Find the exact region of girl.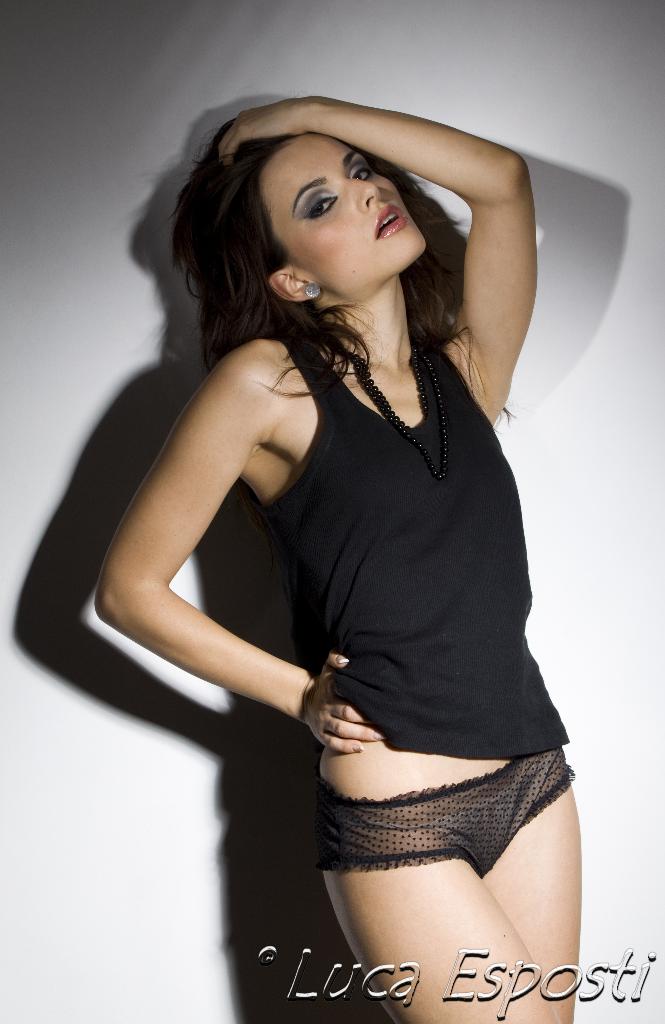
Exact region: (x1=99, y1=99, x2=577, y2=1023).
